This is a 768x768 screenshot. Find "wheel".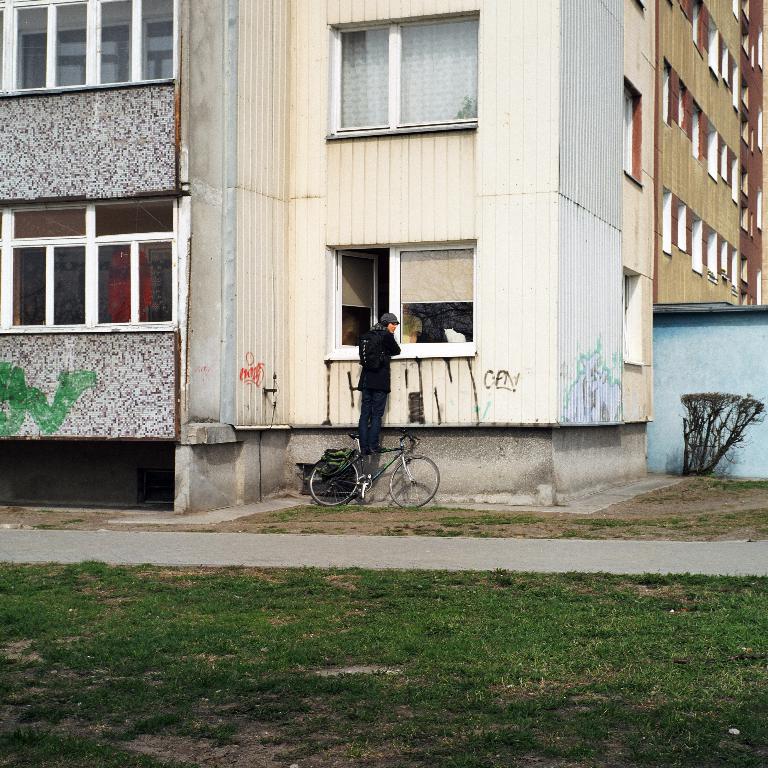
Bounding box: crop(309, 460, 359, 505).
